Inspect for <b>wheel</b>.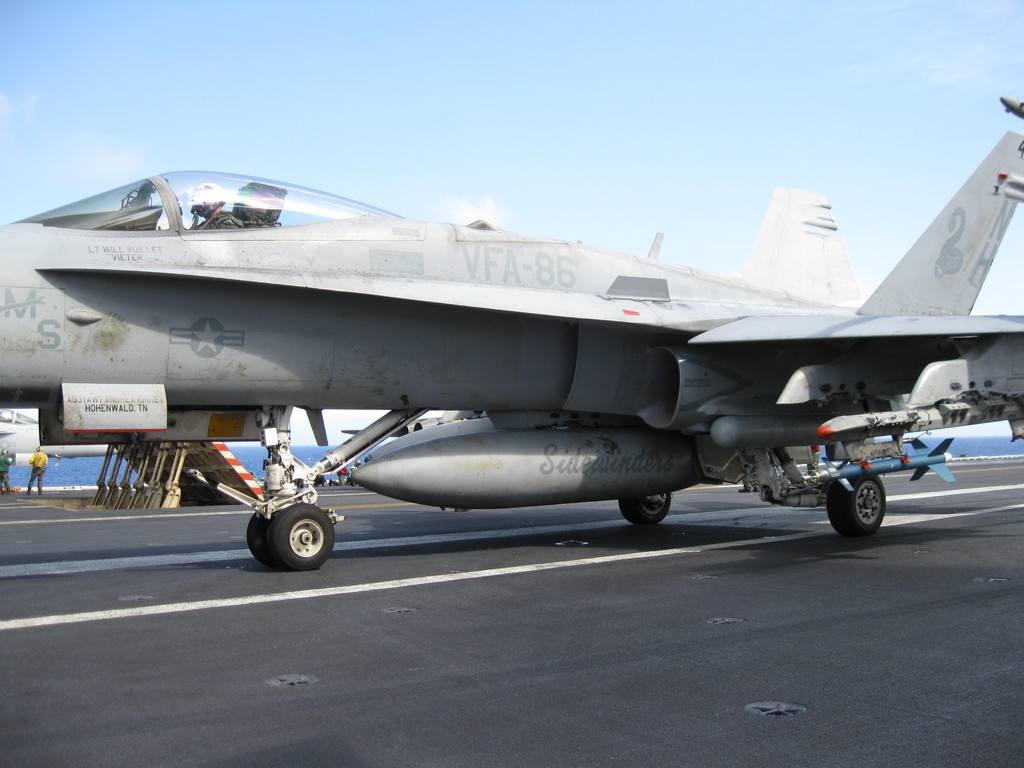
Inspection: bbox=(617, 487, 679, 524).
